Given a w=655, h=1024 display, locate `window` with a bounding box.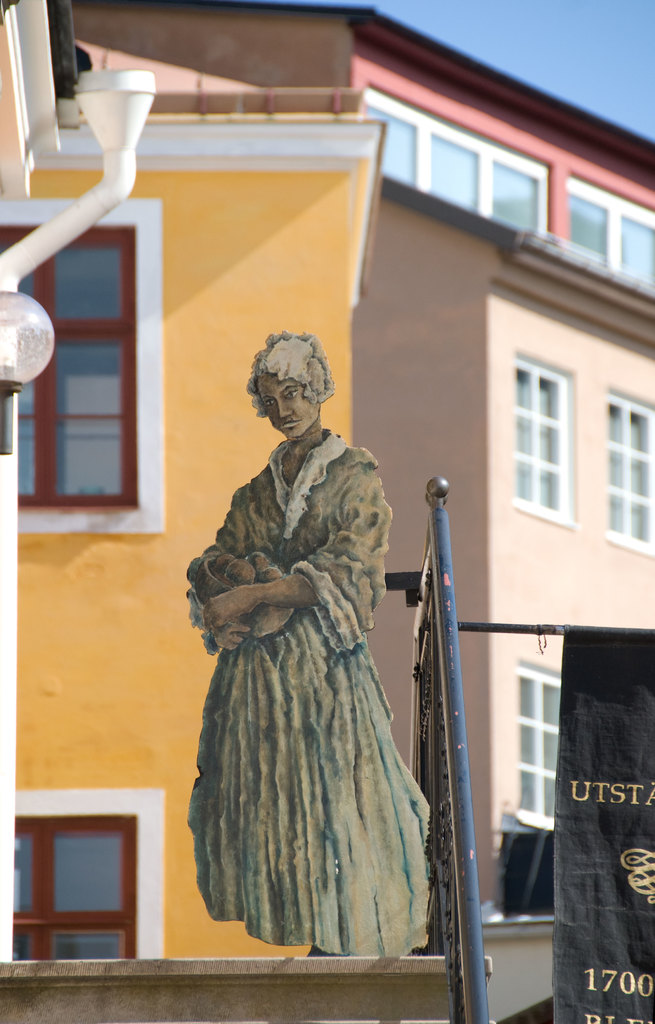
Located: select_region(635, 214, 654, 306).
